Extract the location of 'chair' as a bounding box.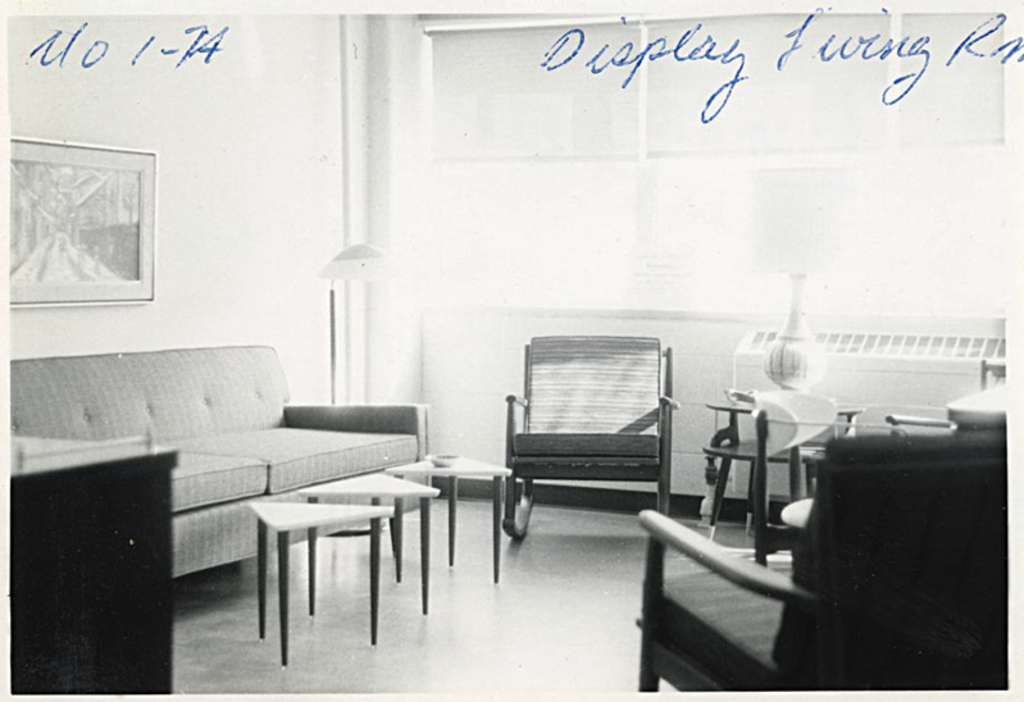
{"left": 631, "top": 425, "right": 1011, "bottom": 701}.
